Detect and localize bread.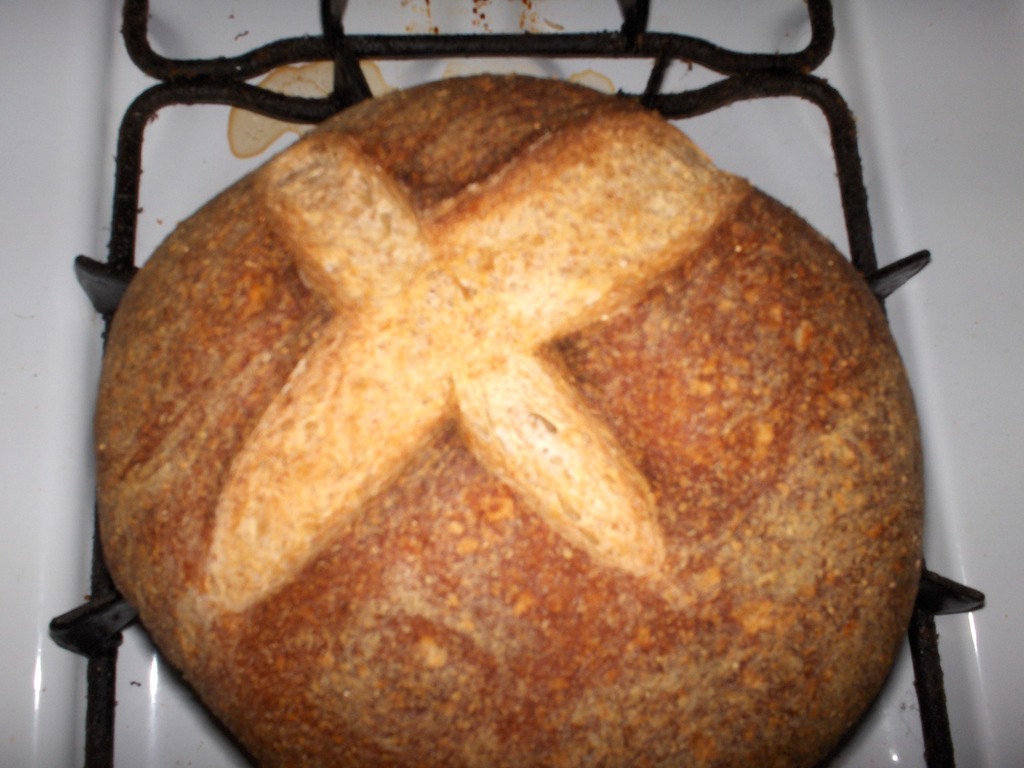
Localized at bbox(87, 73, 921, 767).
